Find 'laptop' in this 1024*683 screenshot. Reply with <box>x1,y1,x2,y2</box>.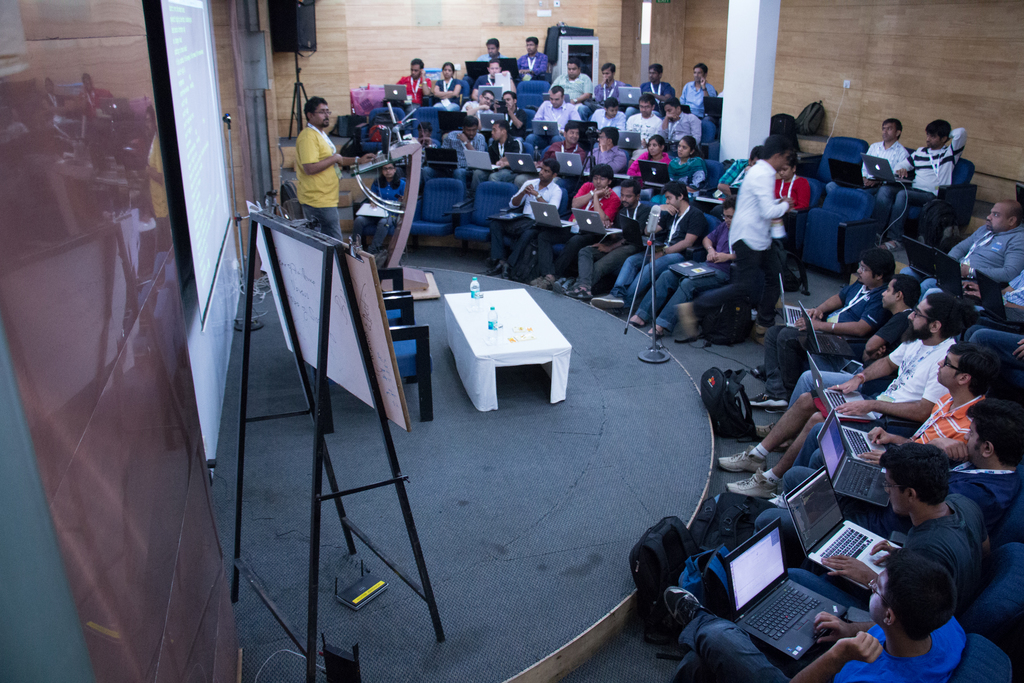
<box>467,63,488,80</box>.
